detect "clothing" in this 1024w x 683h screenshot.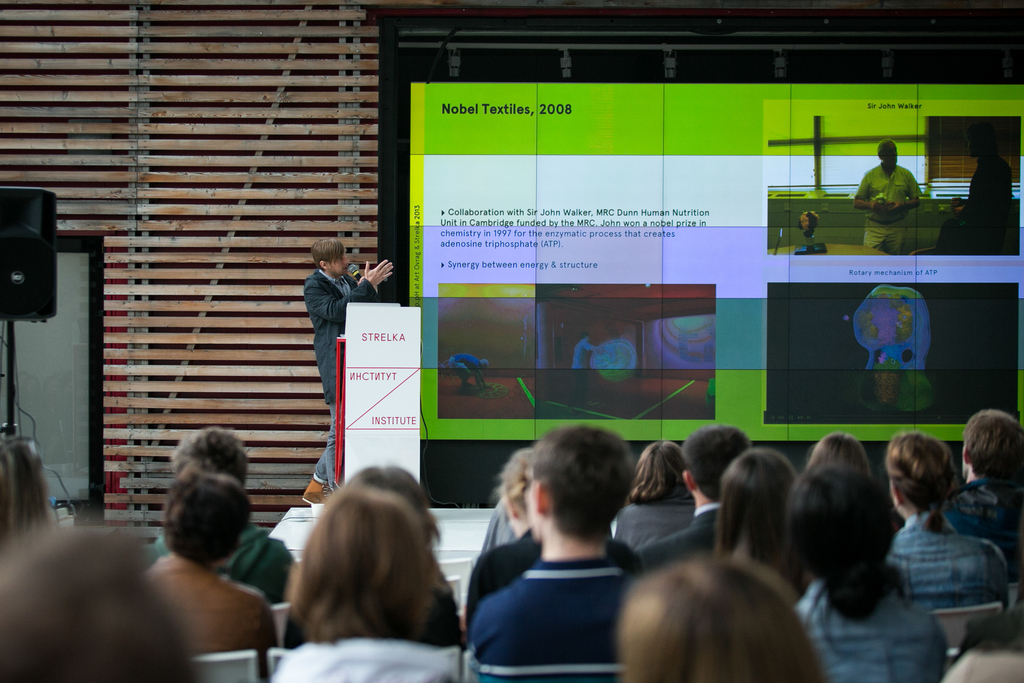
Detection: (x1=141, y1=525, x2=303, y2=609).
